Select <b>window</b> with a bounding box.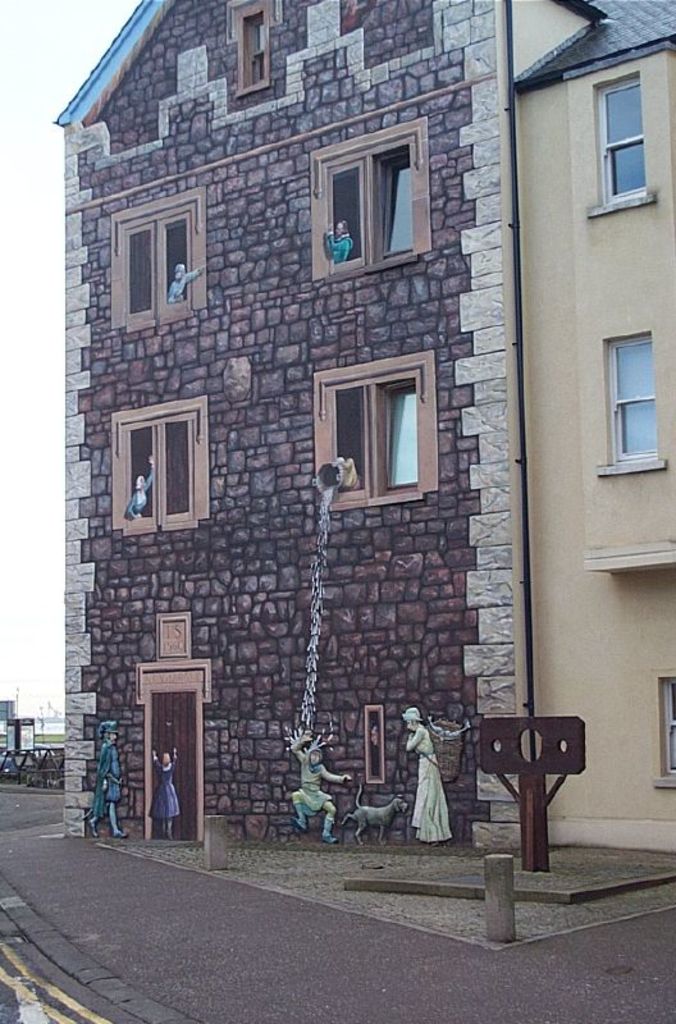
{"left": 113, "top": 193, "right": 205, "bottom": 338}.
